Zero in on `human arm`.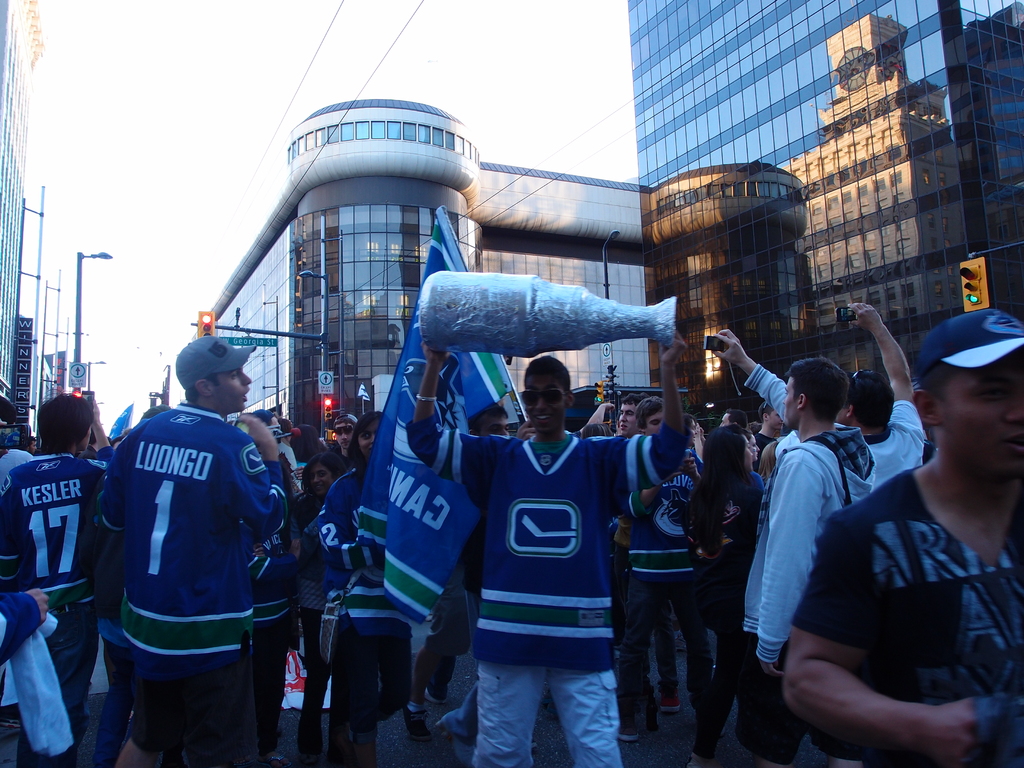
Zeroed in: bbox(0, 585, 49, 659).
